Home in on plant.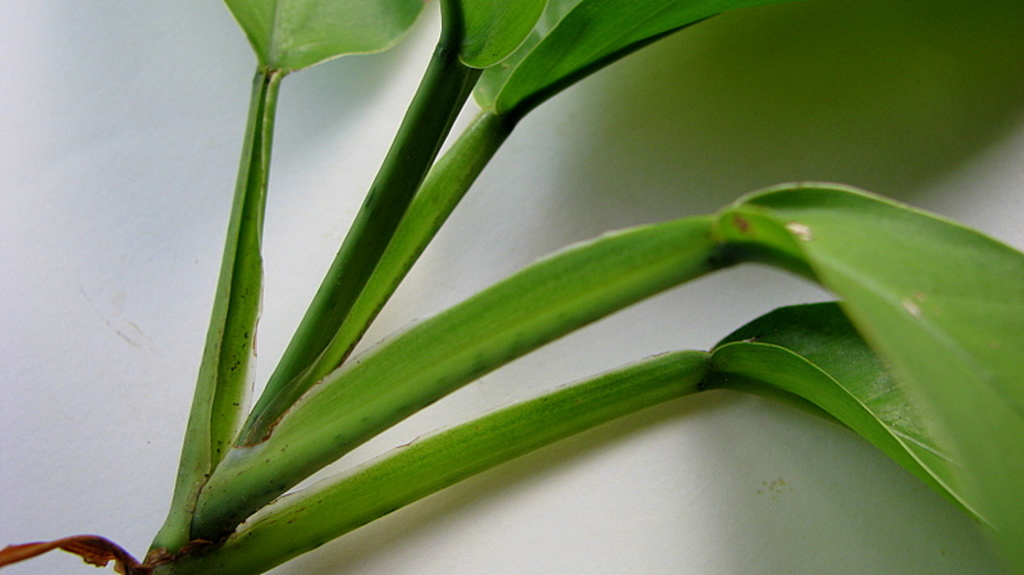
Homed in at rect(8, 31, 1023, 574).
